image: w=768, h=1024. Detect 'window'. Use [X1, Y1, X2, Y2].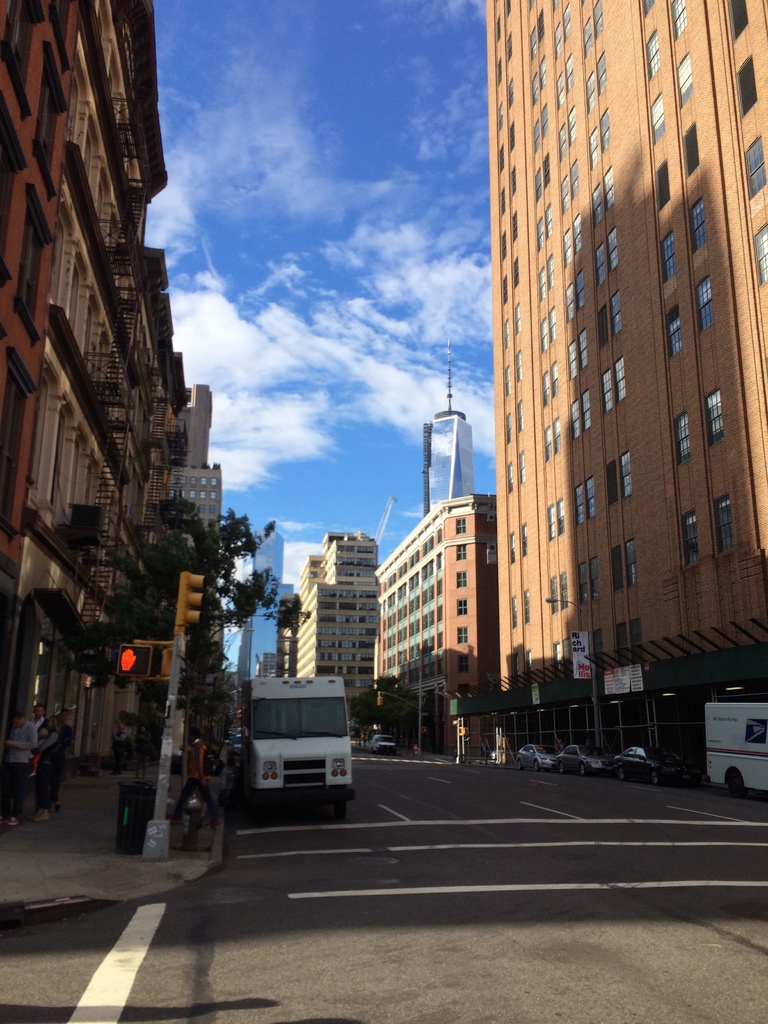
[558, 70, 566, 107].
